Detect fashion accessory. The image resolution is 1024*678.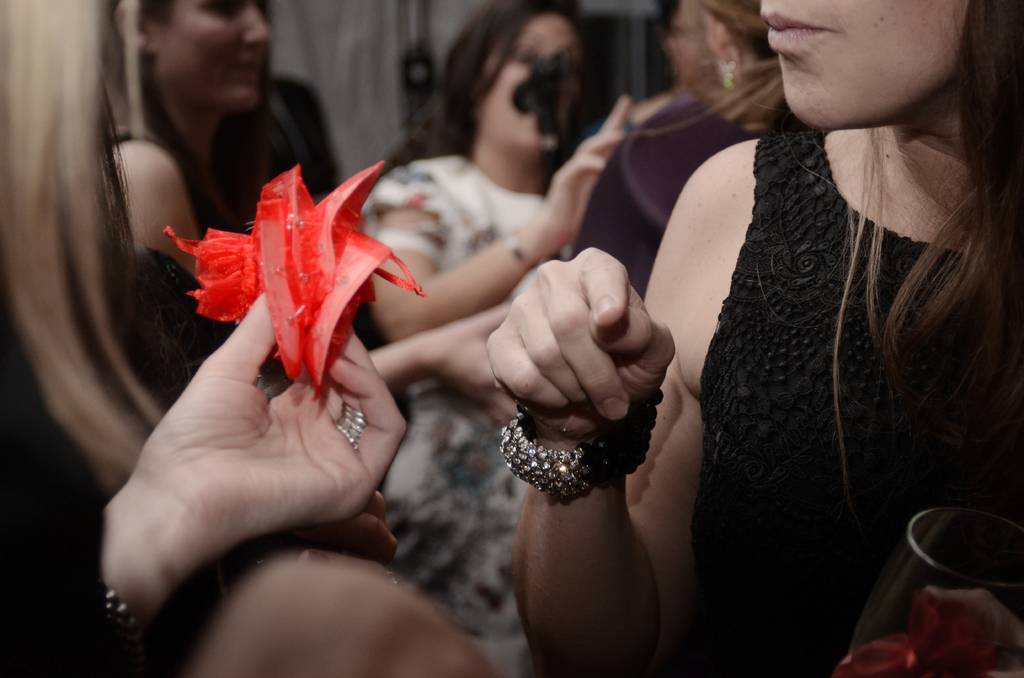
x1=99, y1=583, x2=140, y2=645.
